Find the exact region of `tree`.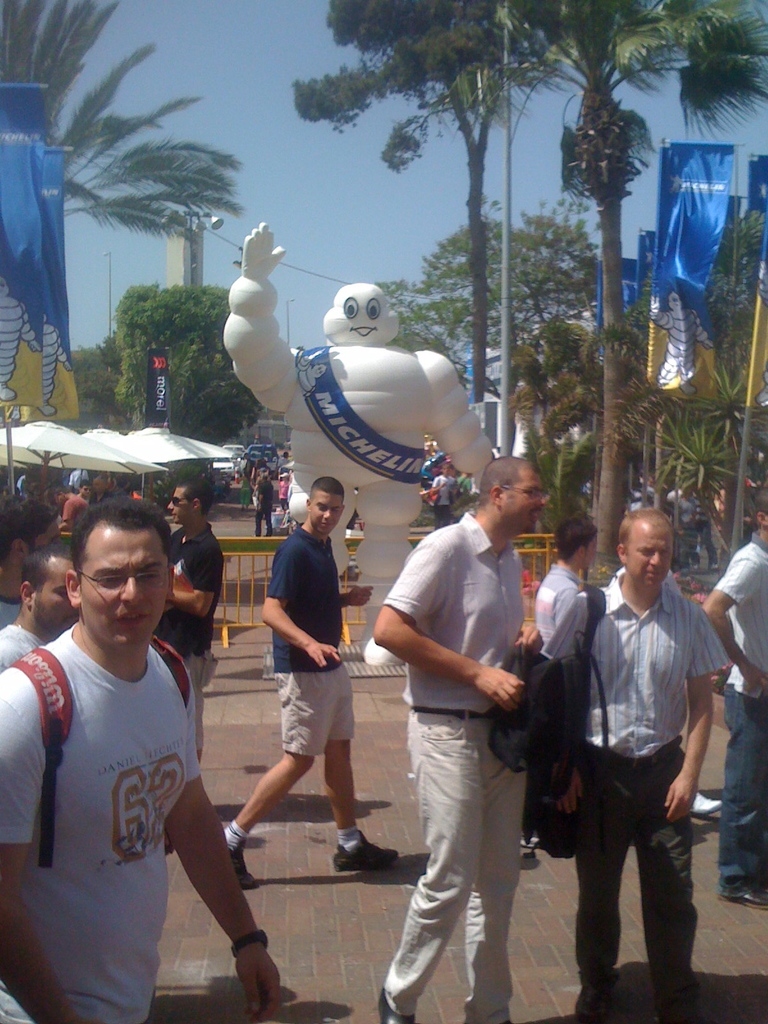
Exact region: <box>112,270,275,449</box>.
